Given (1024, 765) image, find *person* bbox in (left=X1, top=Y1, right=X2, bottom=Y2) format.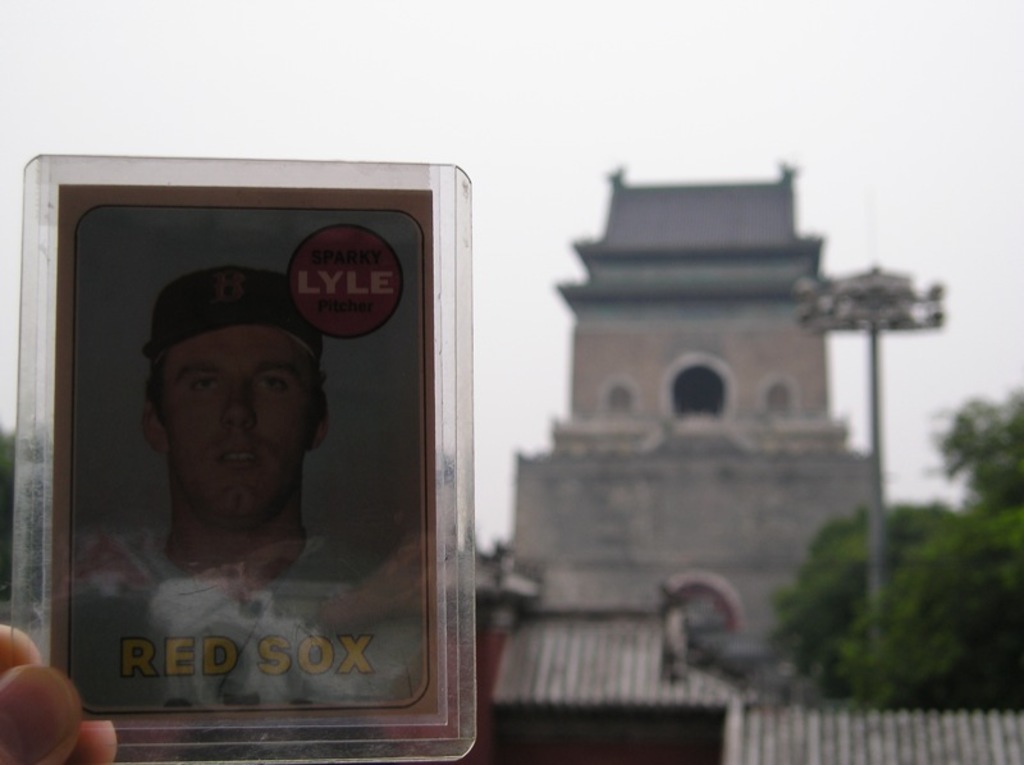
(left=0, top=620, right=116, bottom=764).
